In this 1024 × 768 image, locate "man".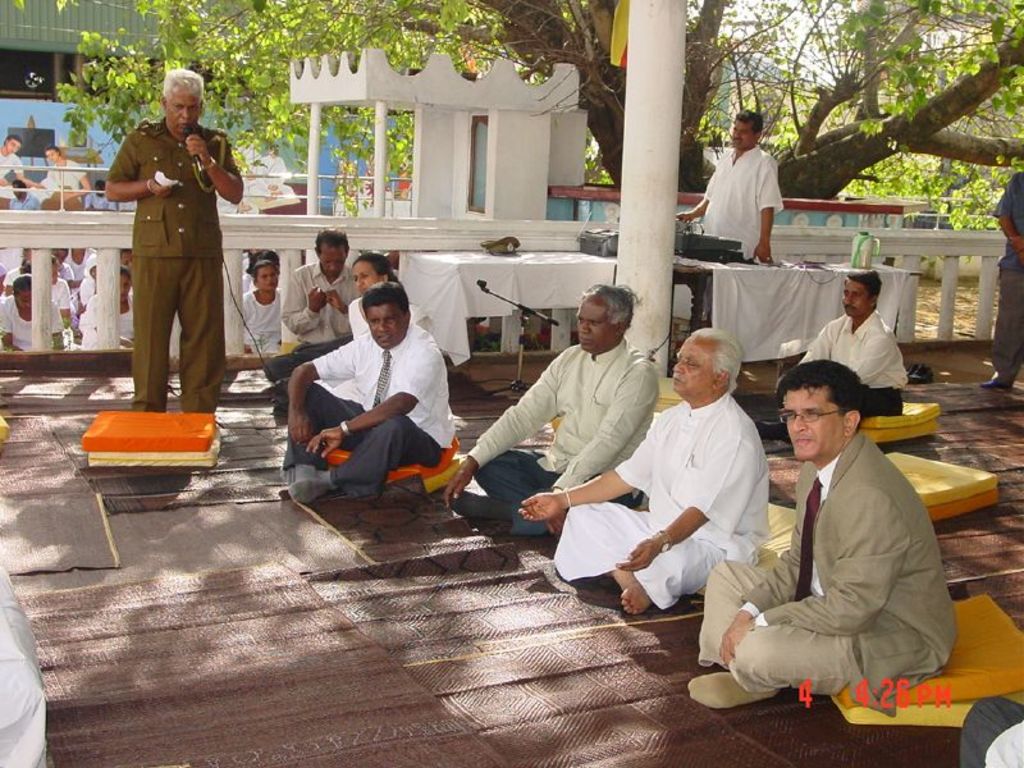
Bounding box: {"left": 675, "top": 108, "right": 786, "bottom": 264}.
